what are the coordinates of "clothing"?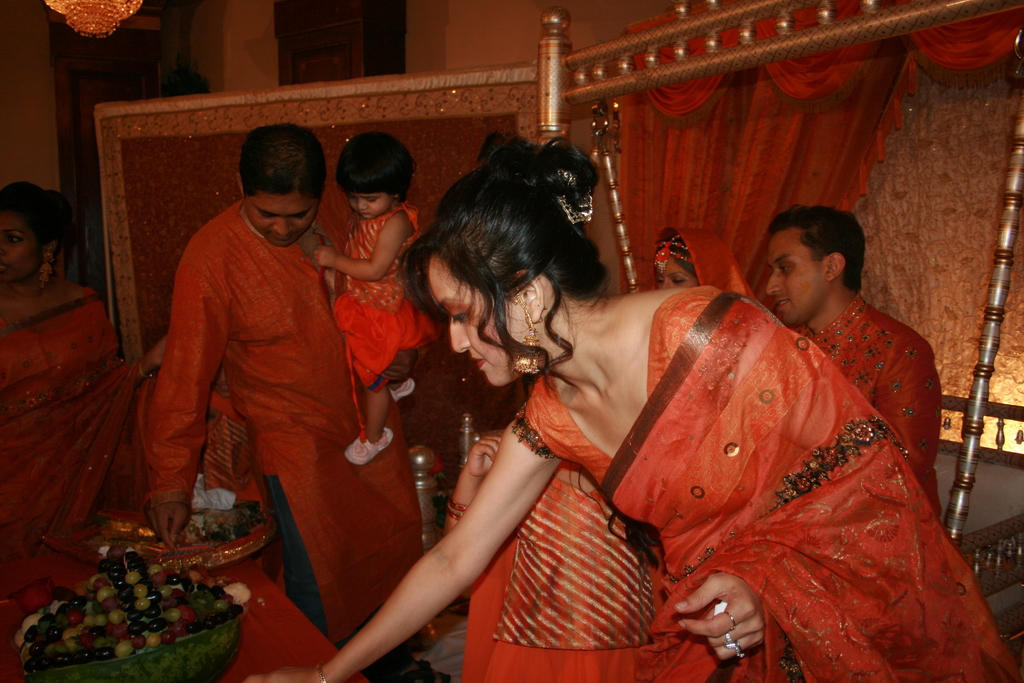
crop(332, 206, 436, 436).
